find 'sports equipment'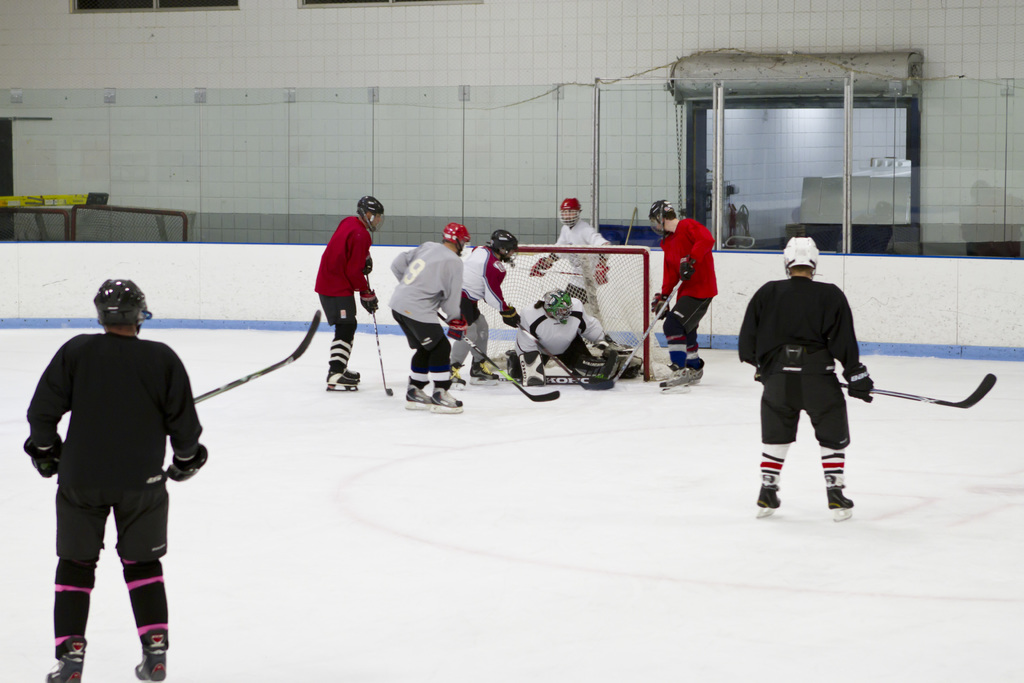
pyautogui.locateOnScreen(572, 346, 620, 383)
